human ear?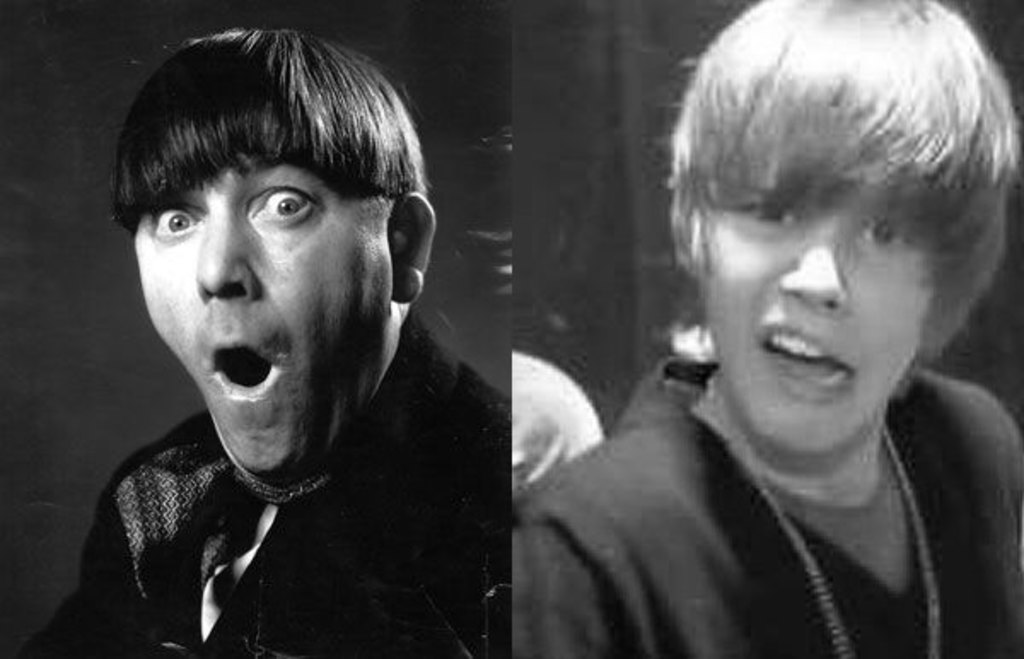
[x1=391, y1=193, x2=439, y2=300]
